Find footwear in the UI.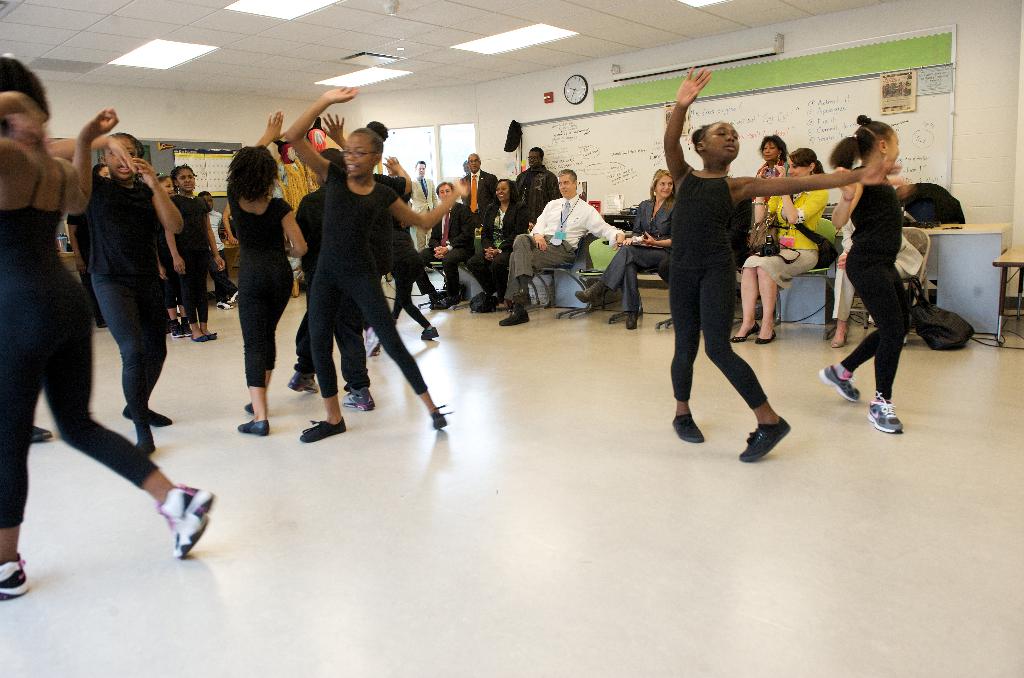
UI element at x1=438 y1=293 x2=460 y2=307.
